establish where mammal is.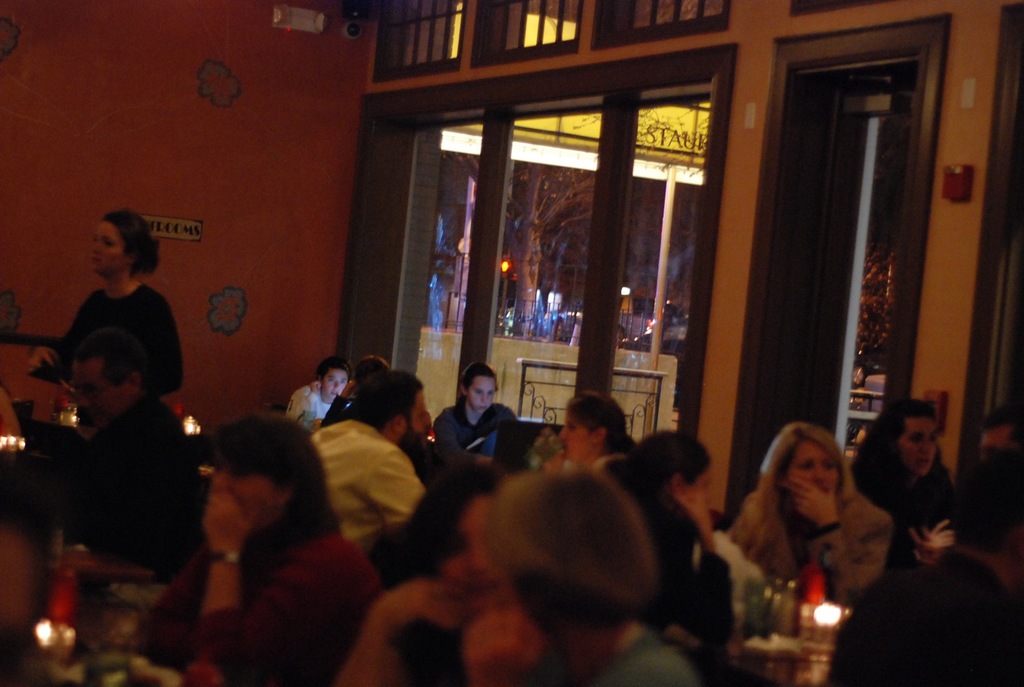
Established at box(127, 409, 380, 686).
